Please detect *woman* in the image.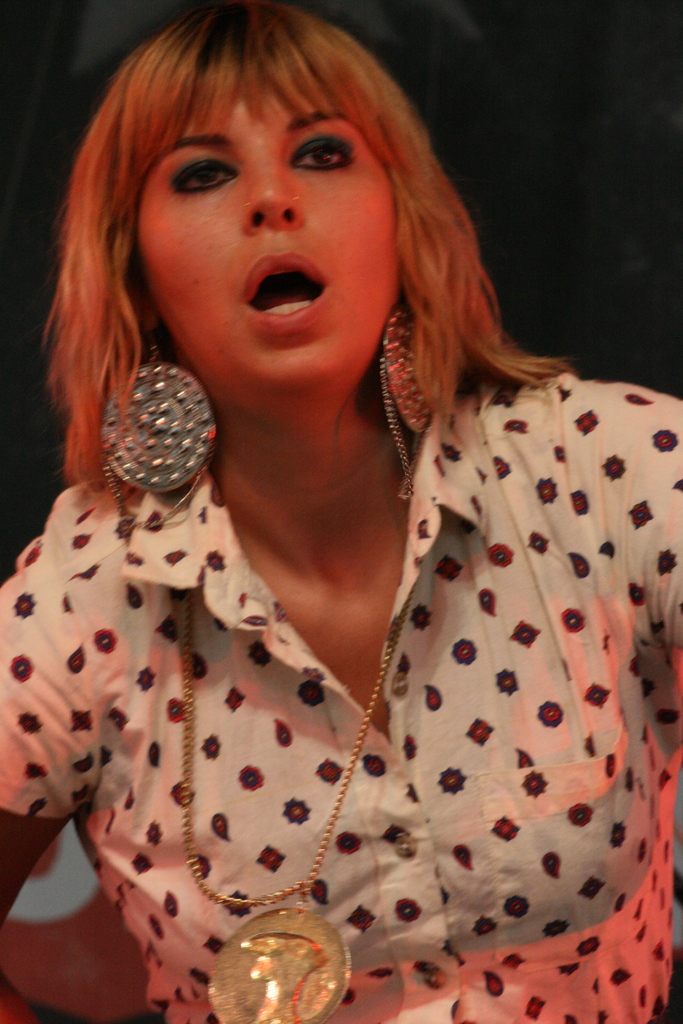
0:7:671:944.
